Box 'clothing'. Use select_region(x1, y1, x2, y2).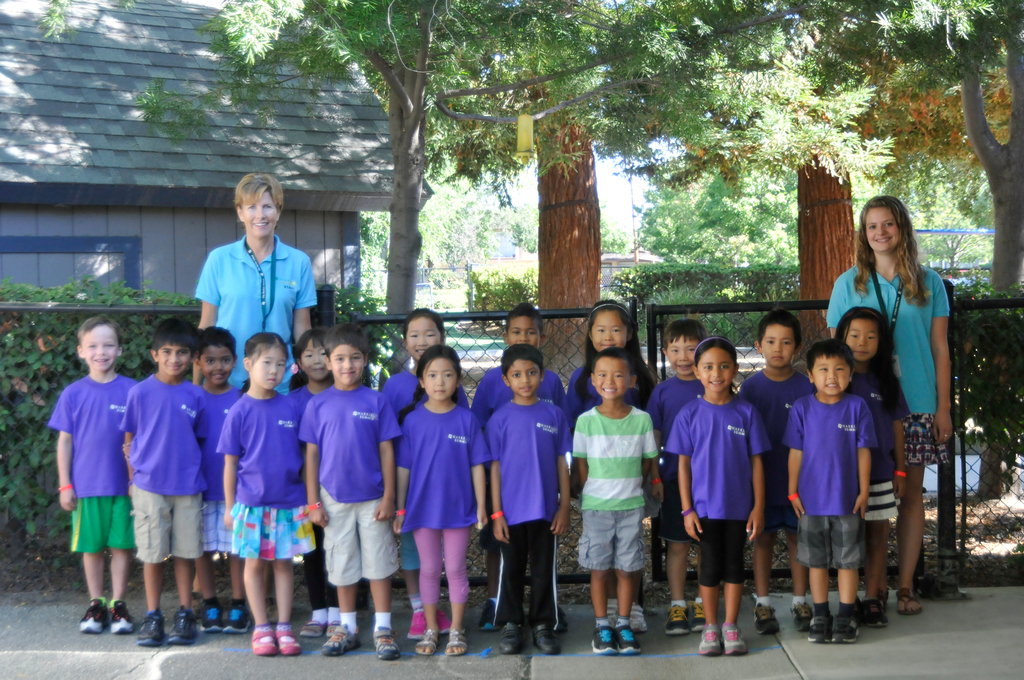
select_region(399, 388, 476, 619).
